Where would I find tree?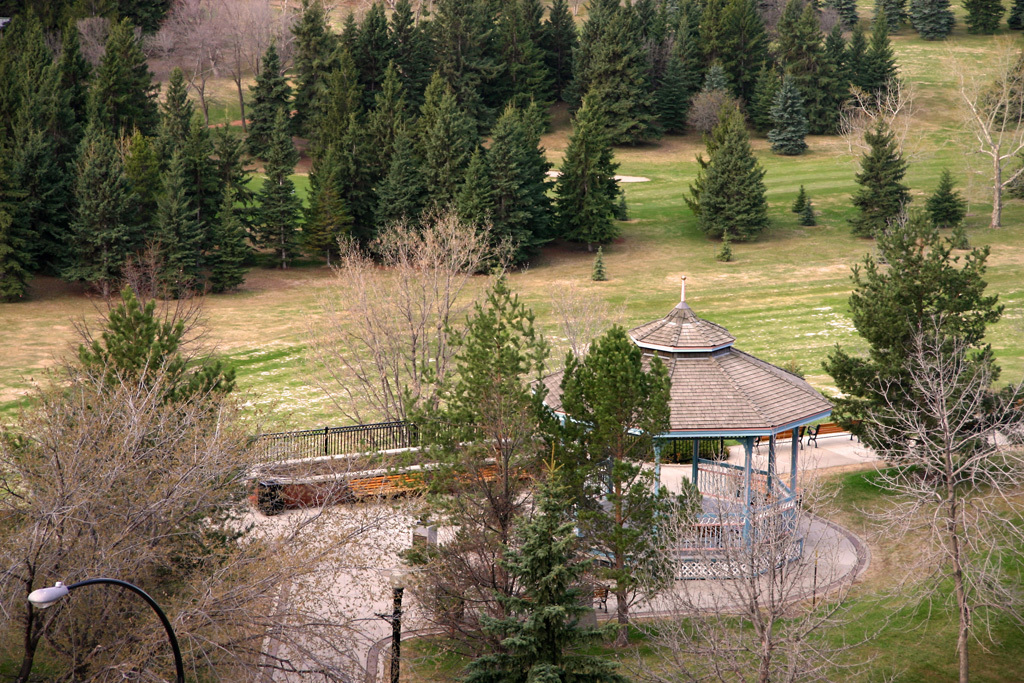
At region(413, 2, 490, 102).
